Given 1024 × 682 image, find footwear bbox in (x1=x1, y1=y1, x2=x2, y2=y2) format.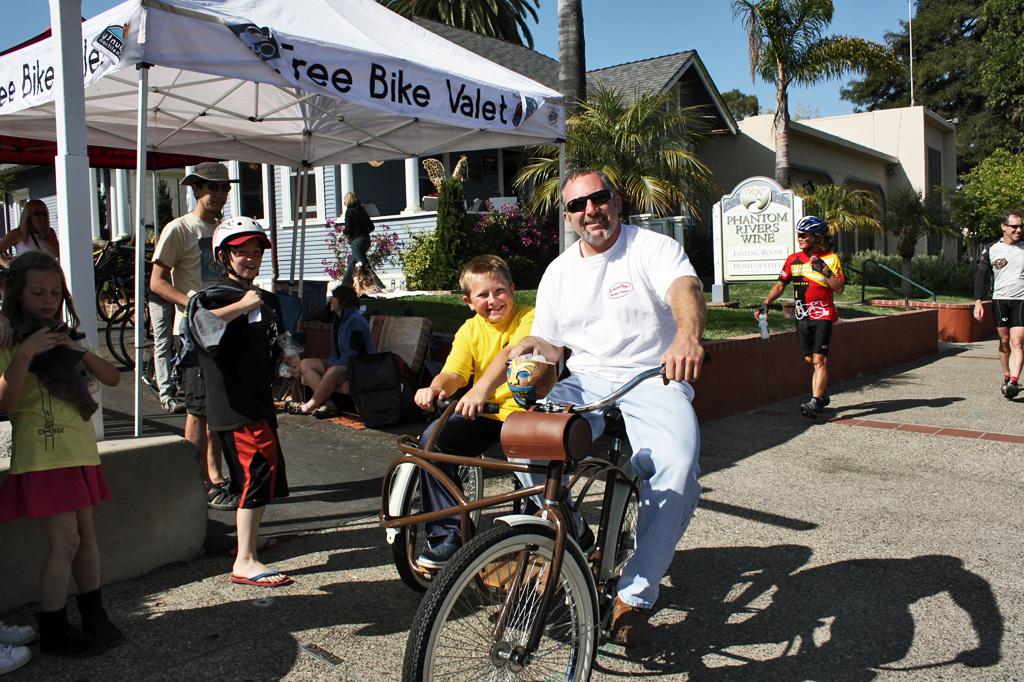
(x1=416, y1=518, x2=472, y2=572).
